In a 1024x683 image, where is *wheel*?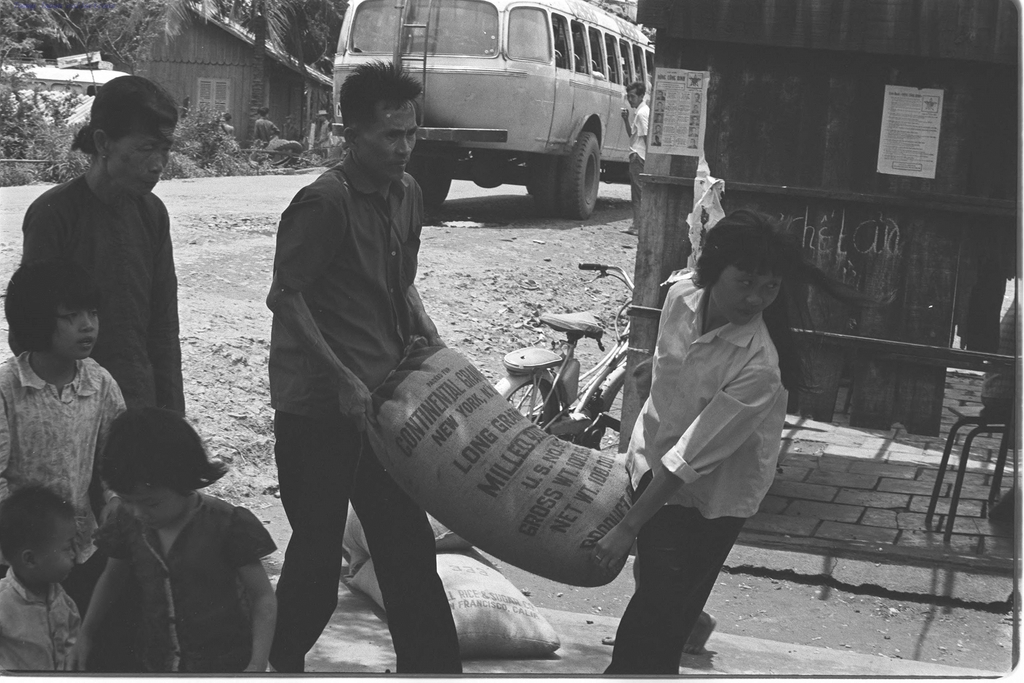
[420,182,451,210].
